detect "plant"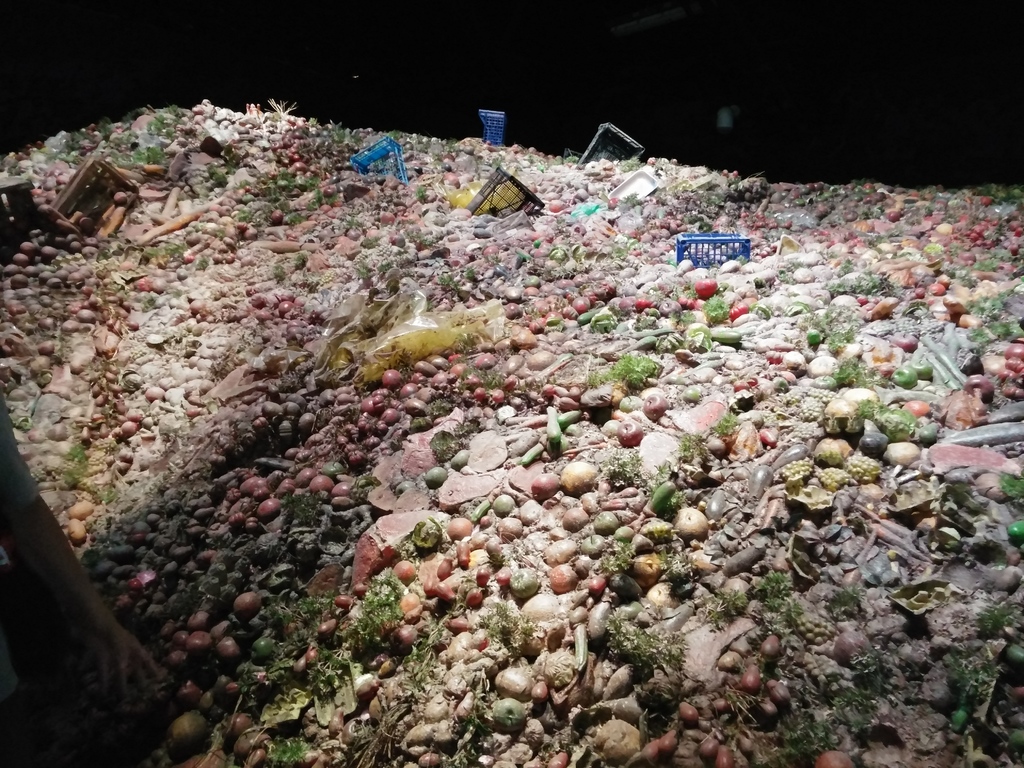
(left=378, top=259, right=390, bottom=271)
